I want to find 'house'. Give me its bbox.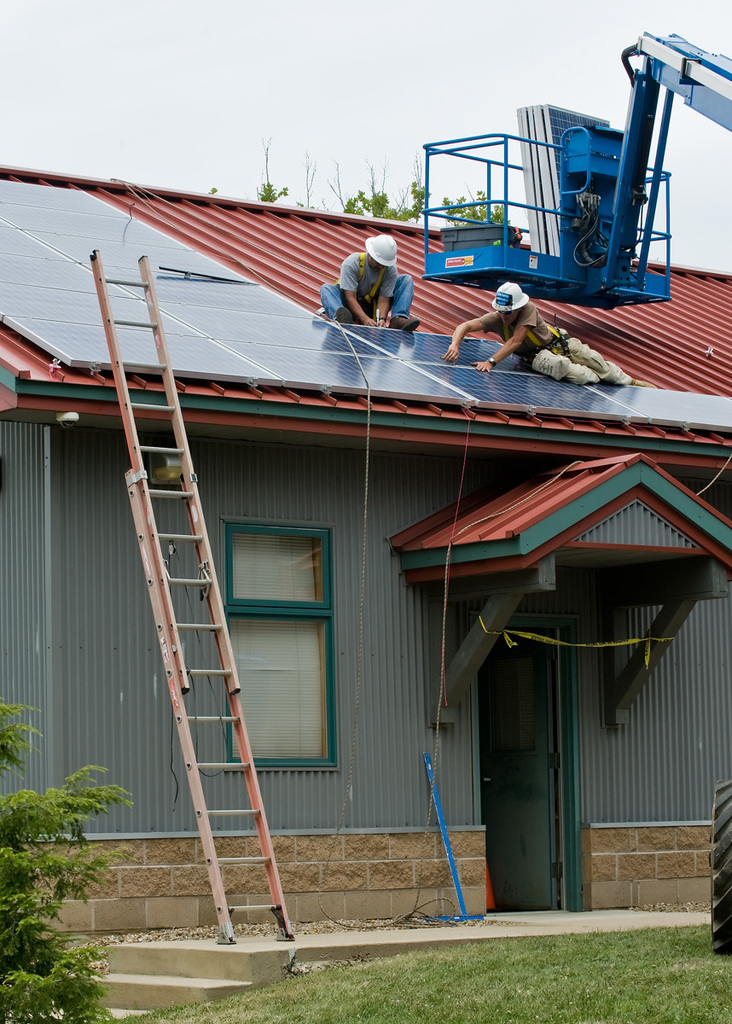
box(0, 165, 731, 1023).
